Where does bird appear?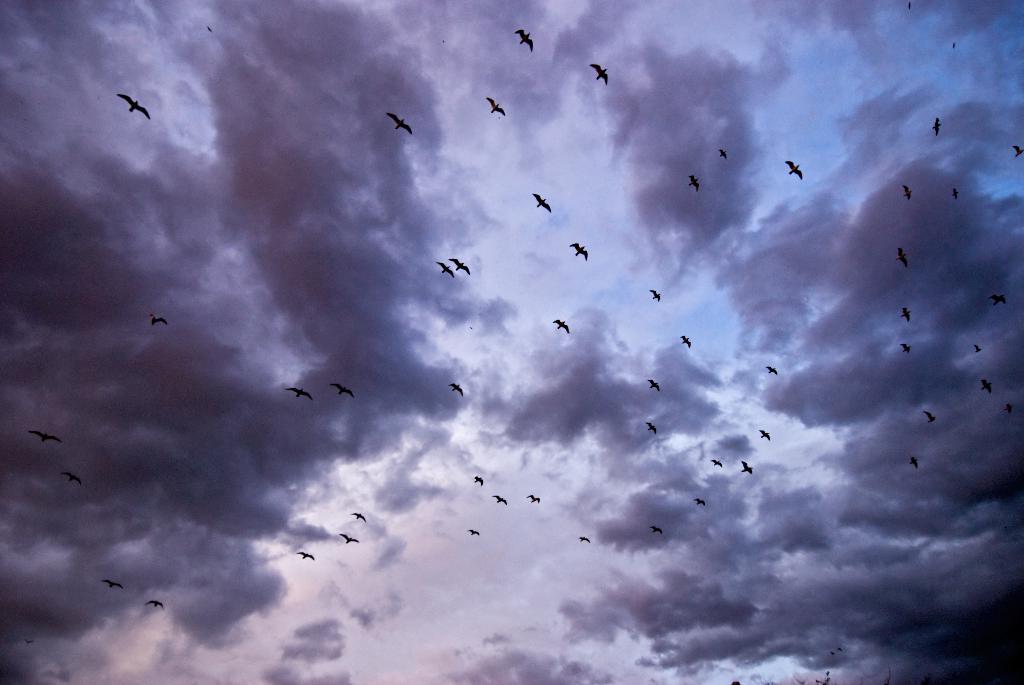
Appears at x1=298 y1=549 x2=314 y2=558.
